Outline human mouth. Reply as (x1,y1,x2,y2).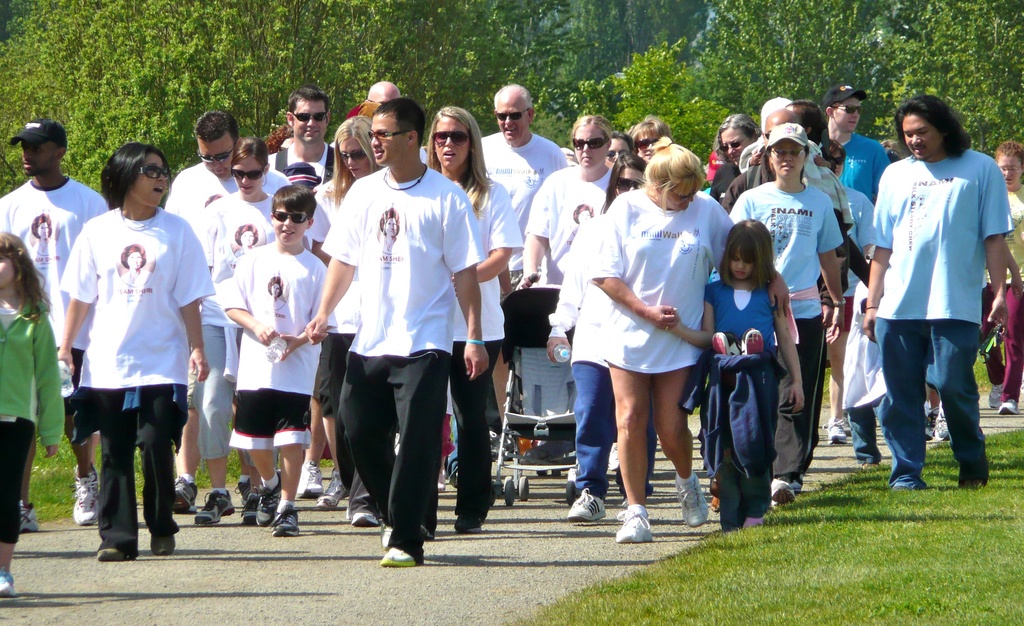
(581,153,595,162).
